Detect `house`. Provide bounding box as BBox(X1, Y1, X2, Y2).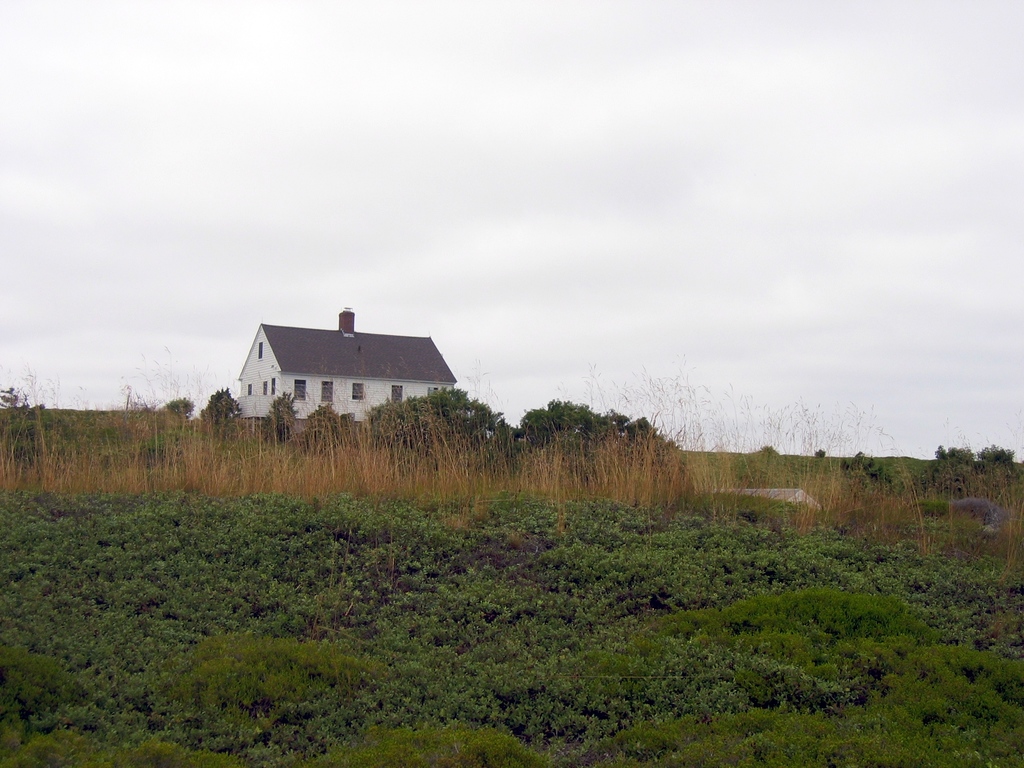
BBox(232, 306, 464, 441).
